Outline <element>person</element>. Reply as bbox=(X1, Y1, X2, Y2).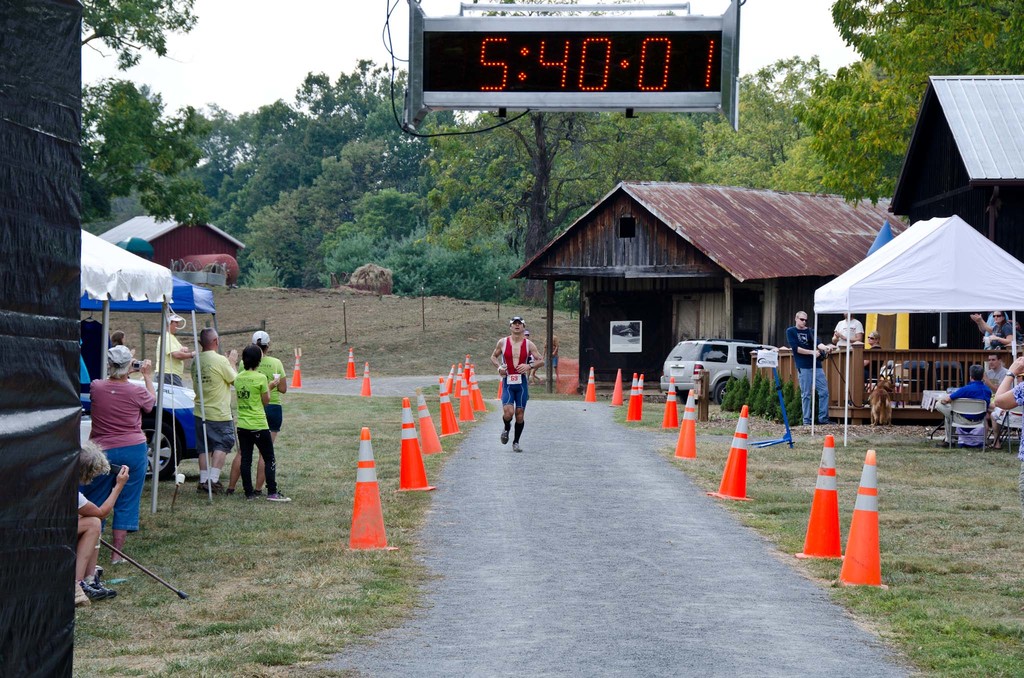
bbox=(787, 309, 835, 423).
